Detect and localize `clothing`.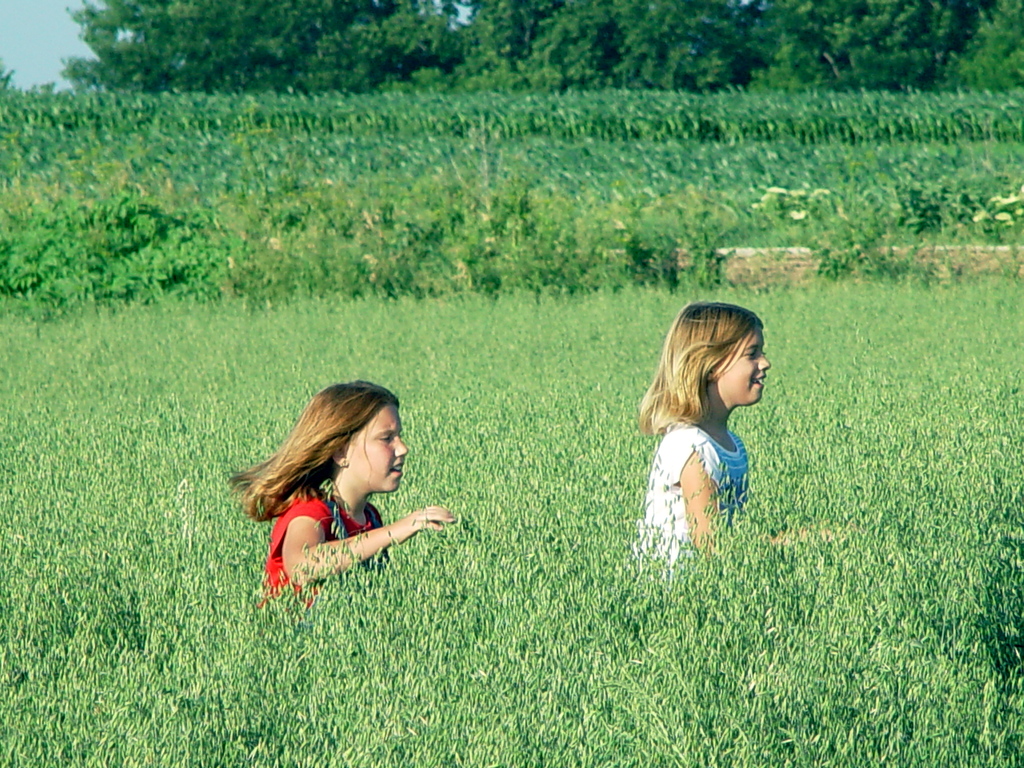
Localized at box(257, 484, 392, 614).
